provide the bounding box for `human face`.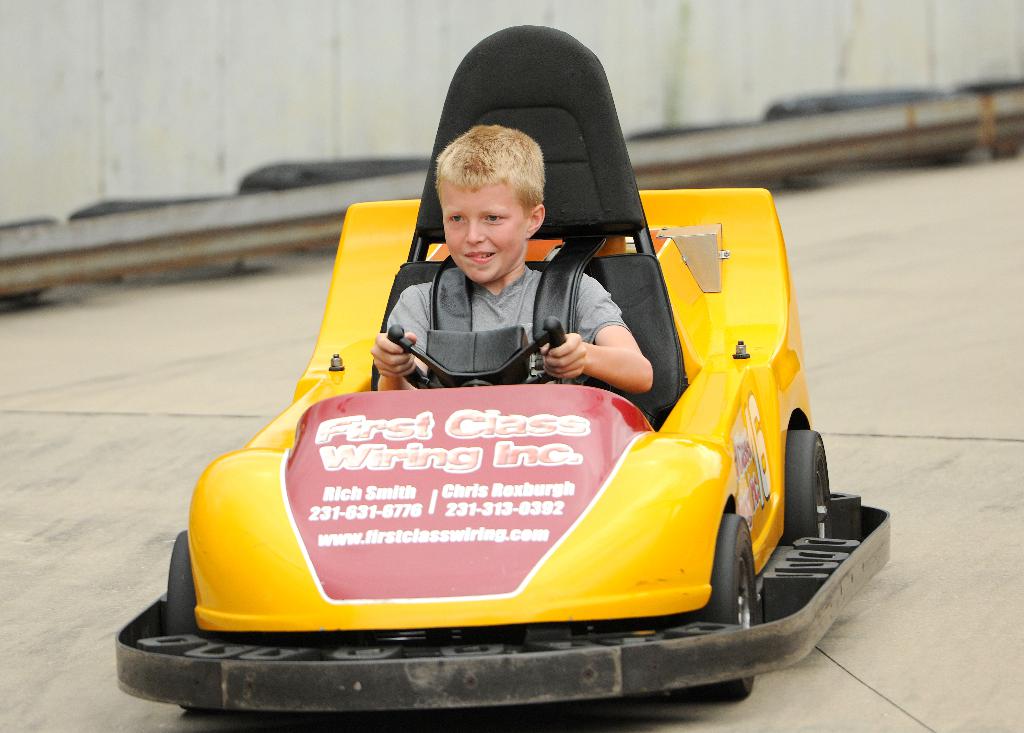
box(444, 175, 524, 284).
